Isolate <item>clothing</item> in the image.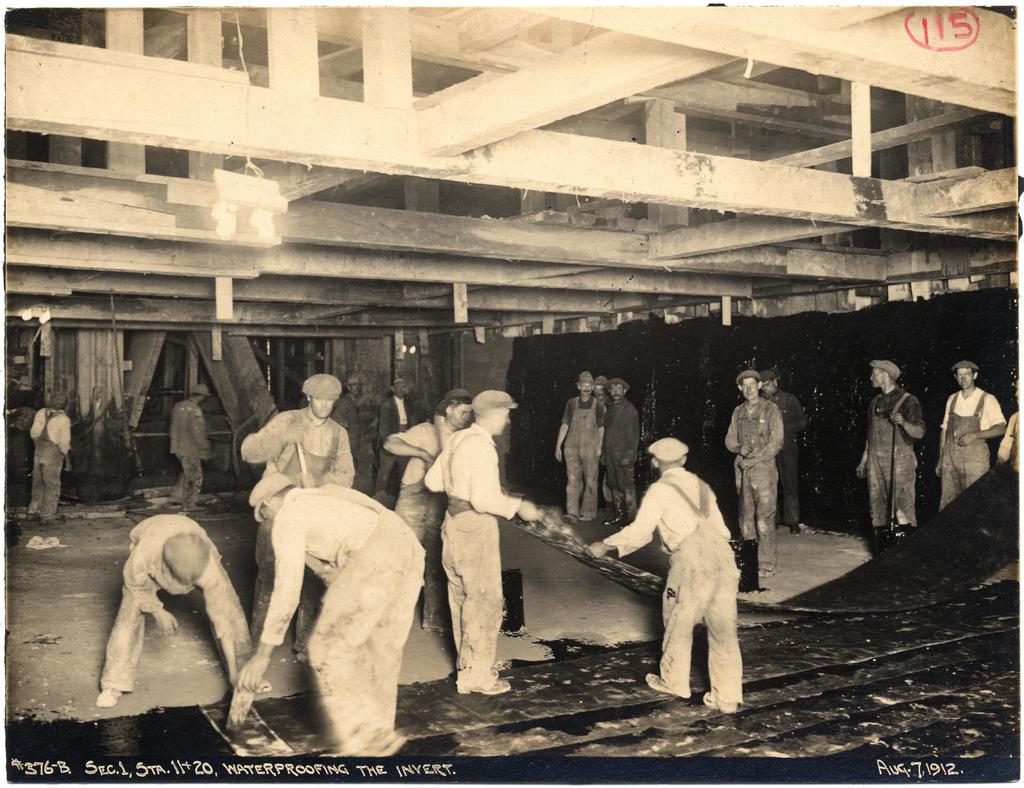
Isolated region: [602, 394, 663, 504].
